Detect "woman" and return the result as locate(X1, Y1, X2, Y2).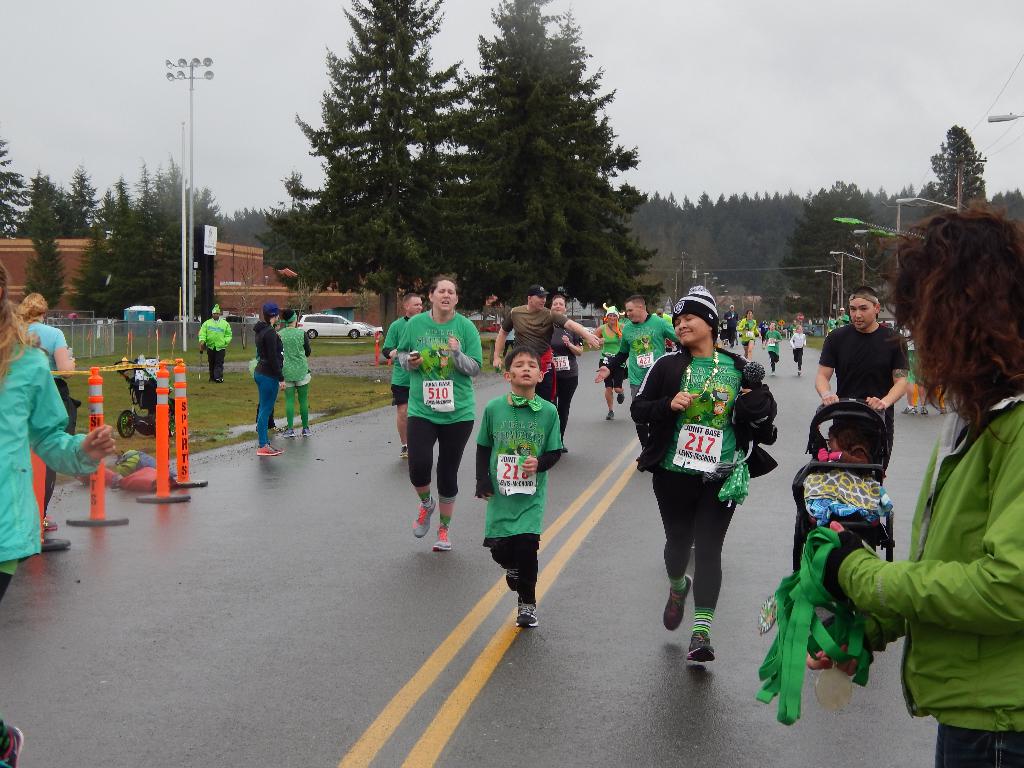
locate(591, 303, 623, 415).
